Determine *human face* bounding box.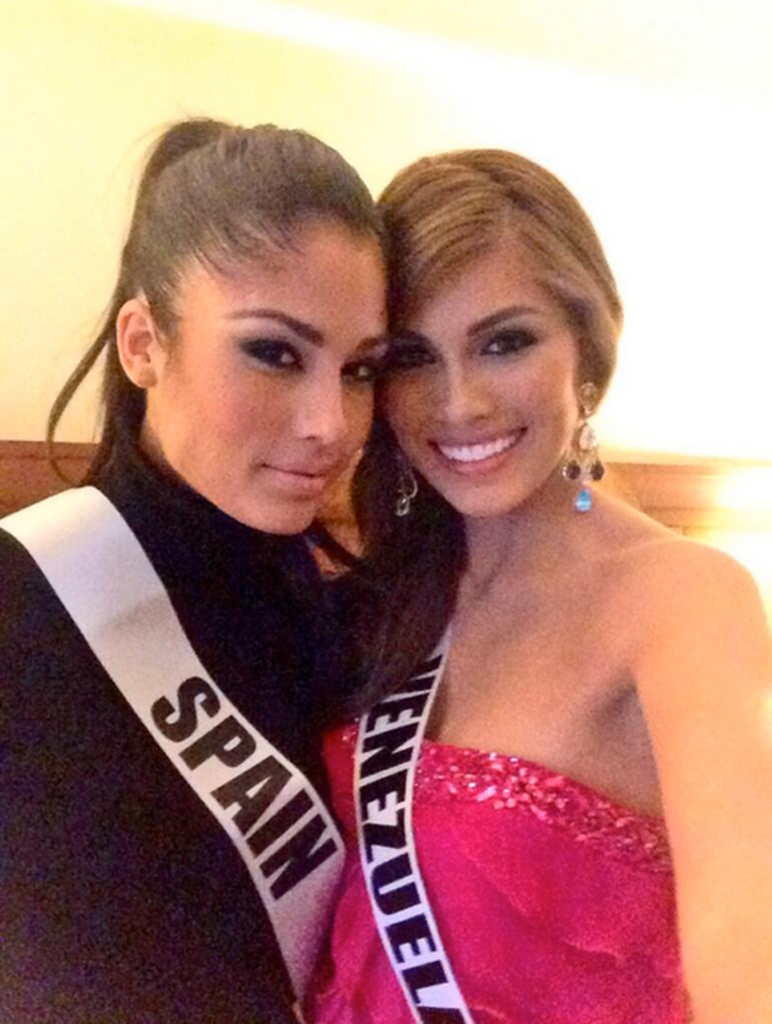
Determined: box(163, 214, 388, 534).
